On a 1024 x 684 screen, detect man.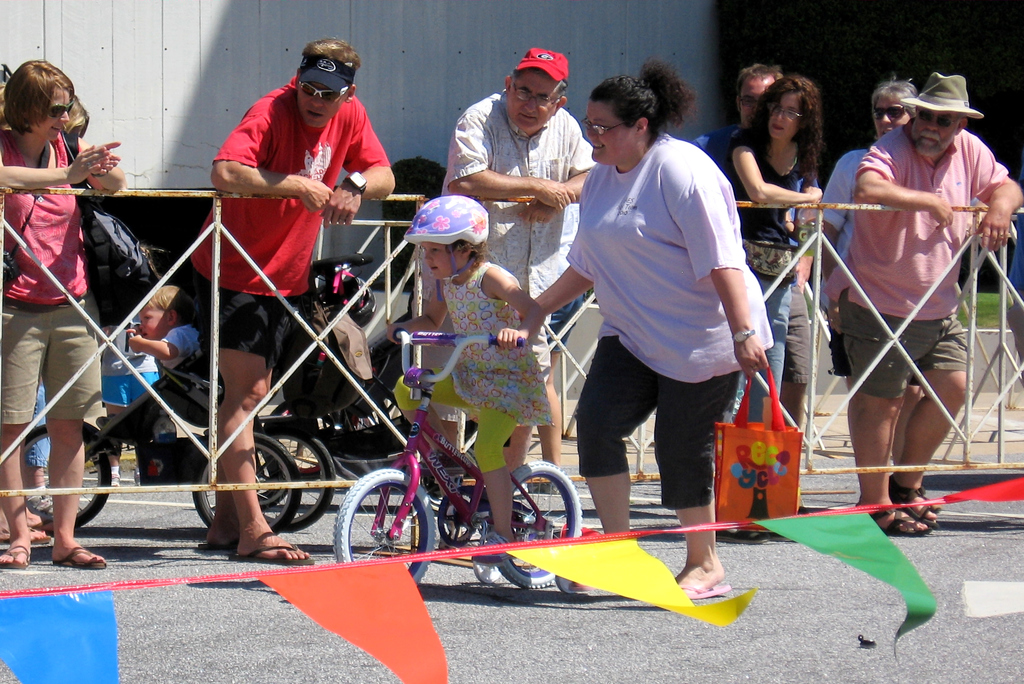
(x1=682, y1=65, x2=830, y2=470).
